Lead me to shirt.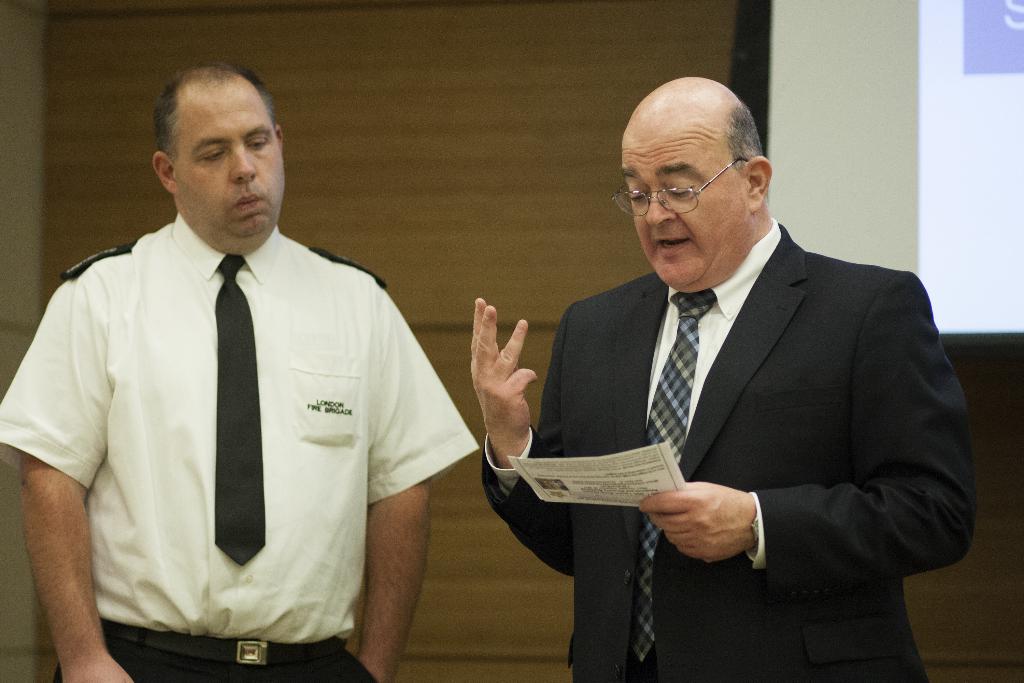
Lead to left=648, top=214, right=781, bottom=444.
